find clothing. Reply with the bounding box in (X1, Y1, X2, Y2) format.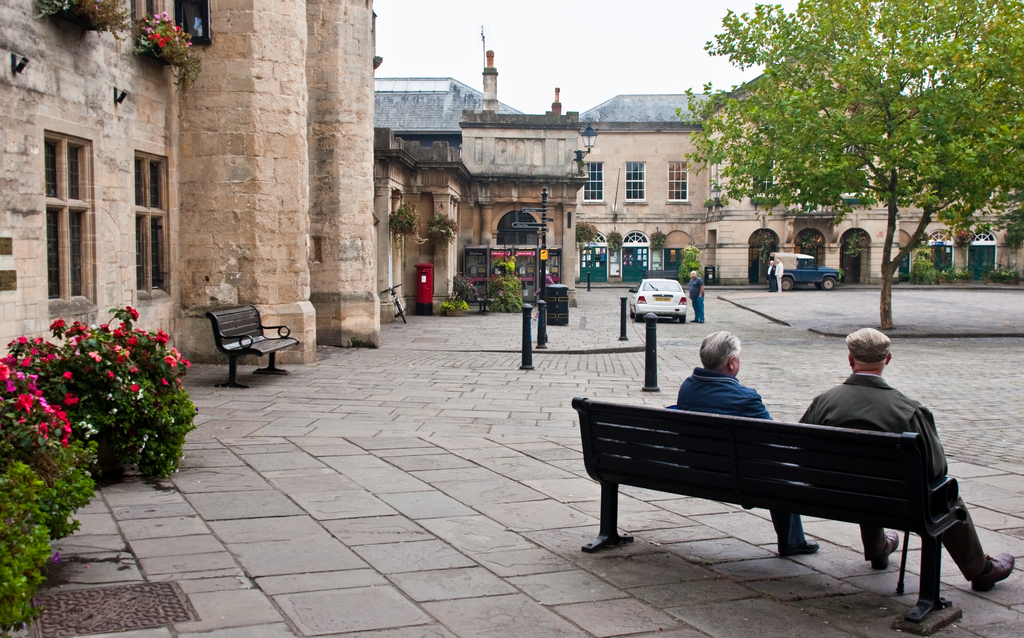
(766, 265, 776, 287).
